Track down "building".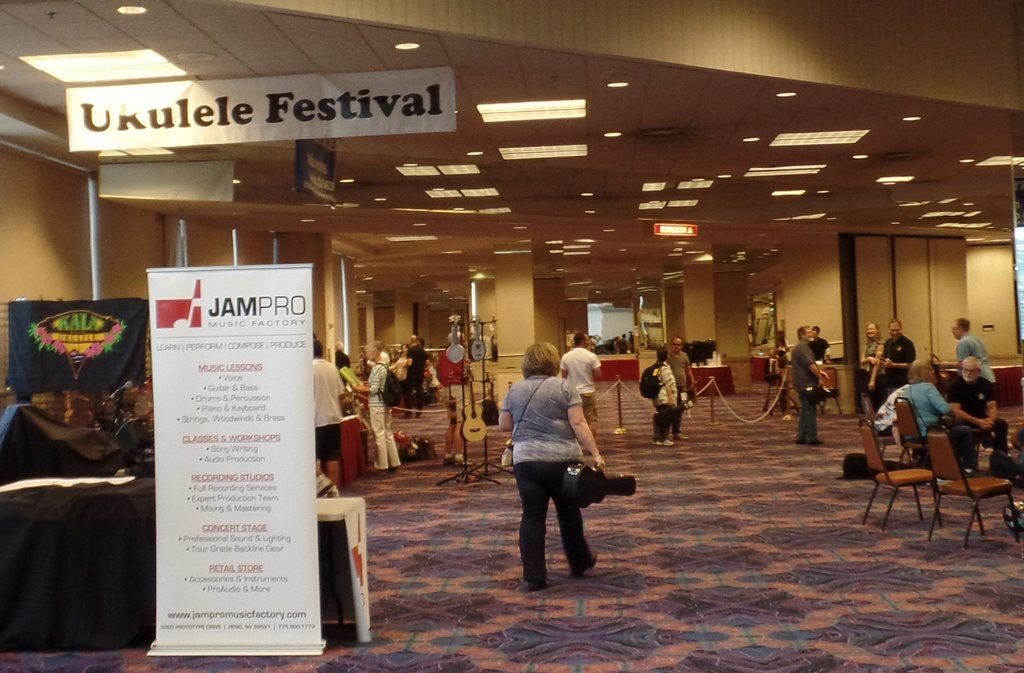
Tracked to left=0, top=0, right=1023, bottom=672.
